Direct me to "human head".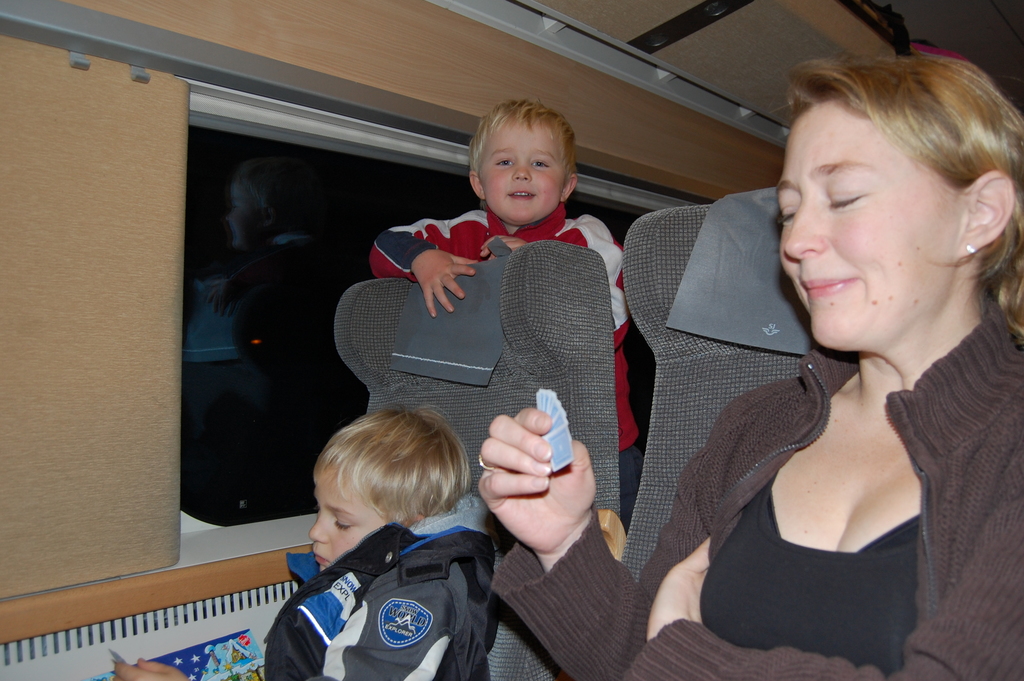
Direction: 308:409:470:569.
